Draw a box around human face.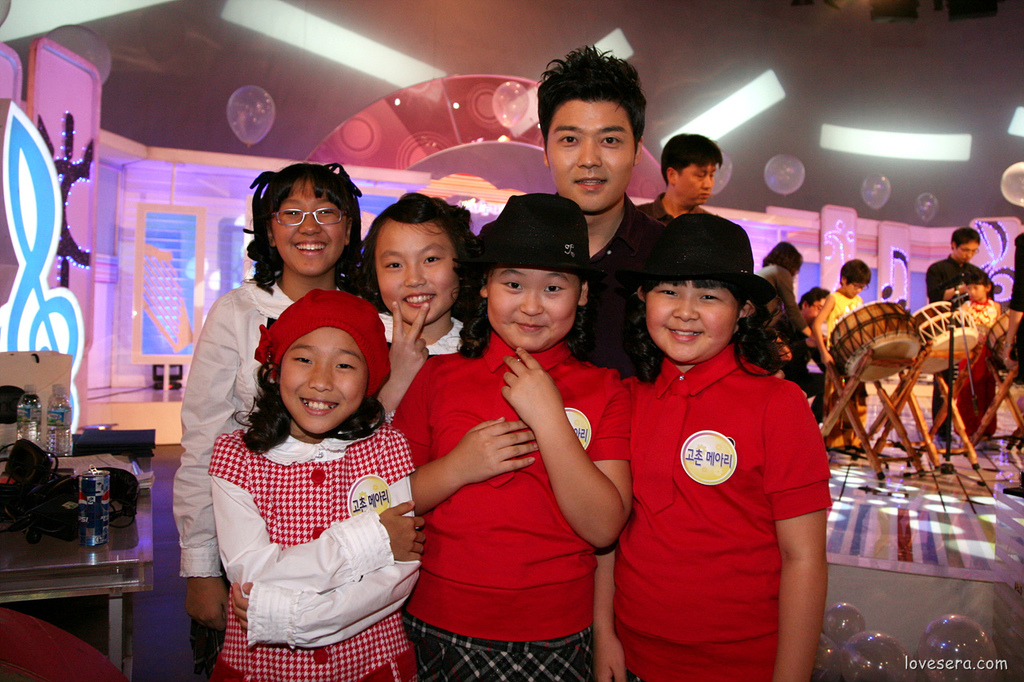
left=369, top=213, right=462, bottom=332.
